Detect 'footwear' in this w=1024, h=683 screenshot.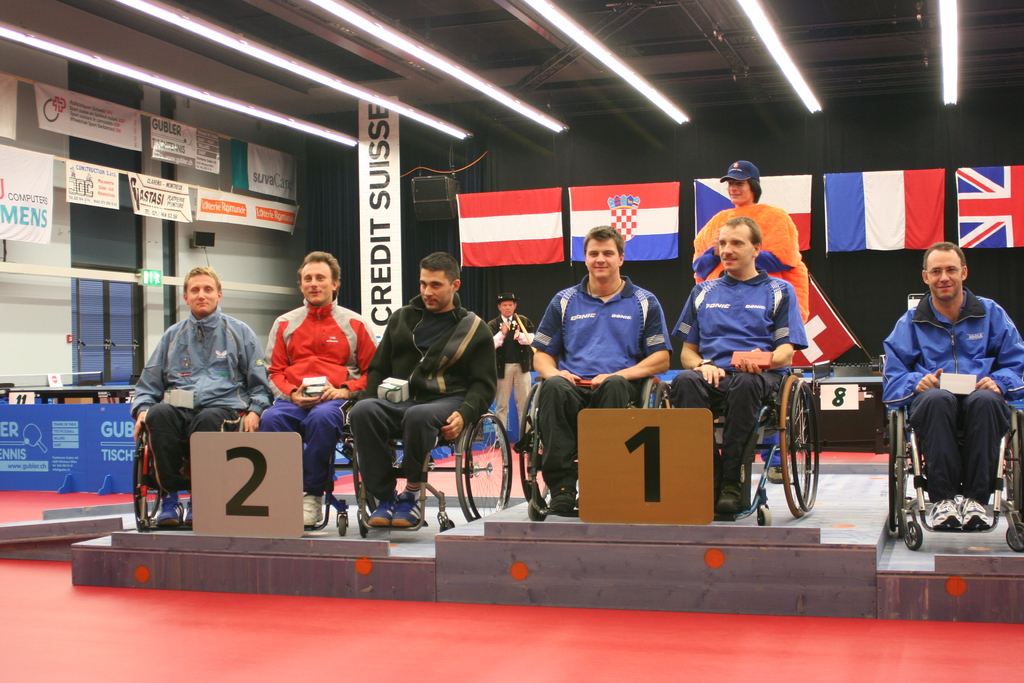
Detection: 395, 490, 422, 525.
